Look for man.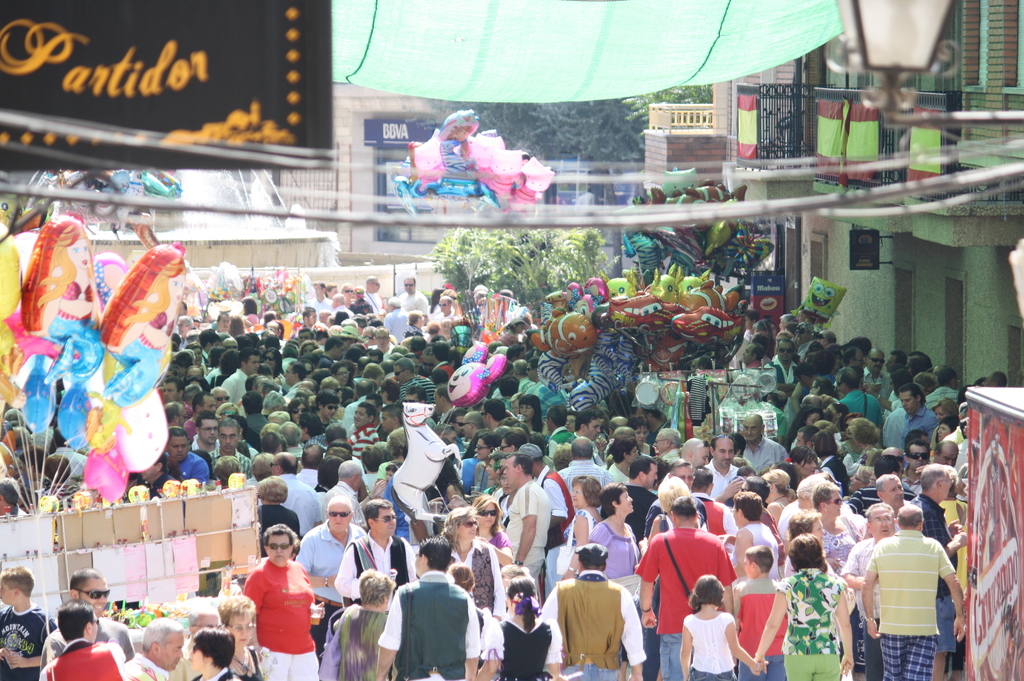
Found: {"x1": 924, "y1": 365, "x2": 961, "y2": 417}.
